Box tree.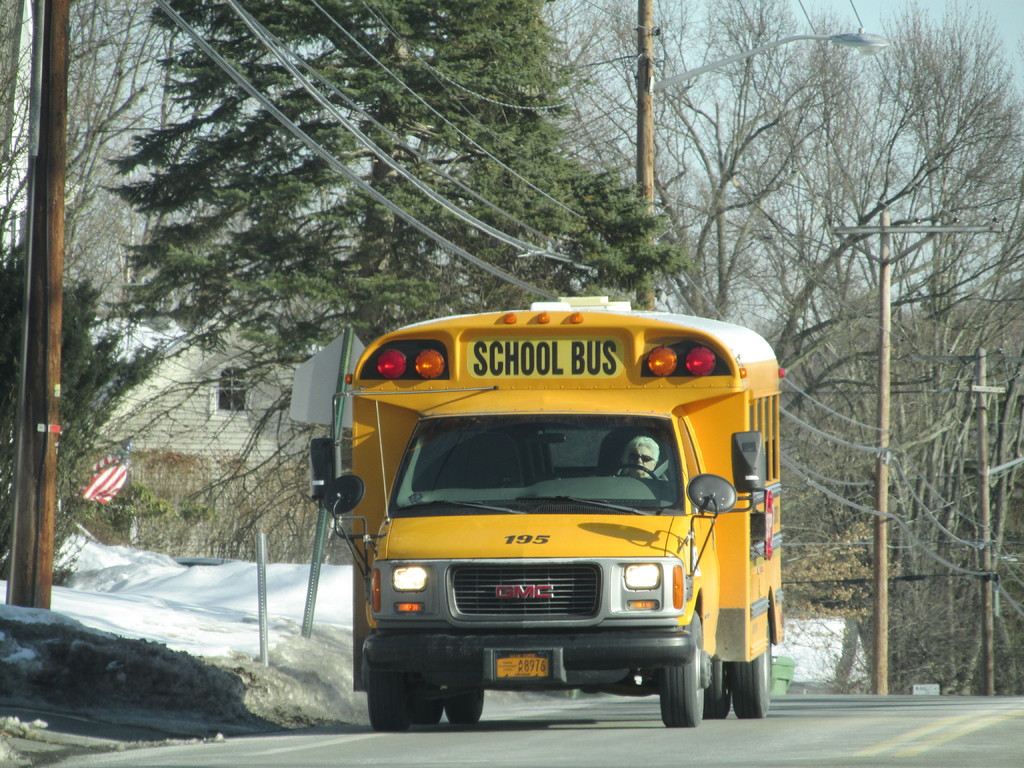
0 0 696 588.
